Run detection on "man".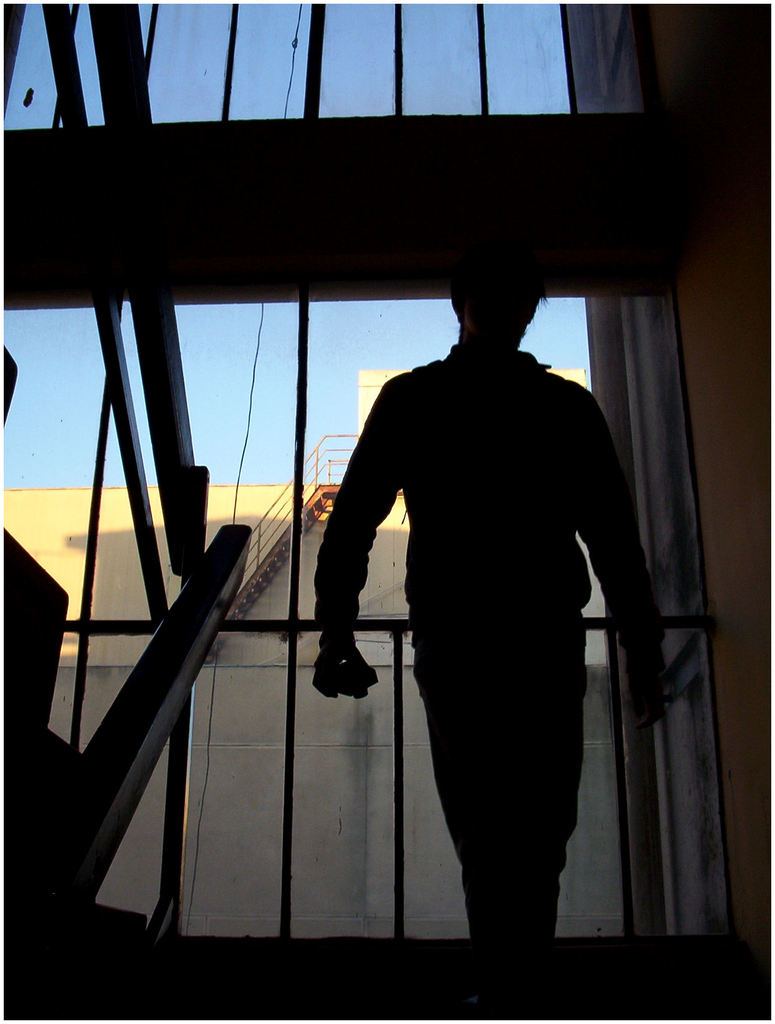
Result: box(318, 218, 674, 1012).
